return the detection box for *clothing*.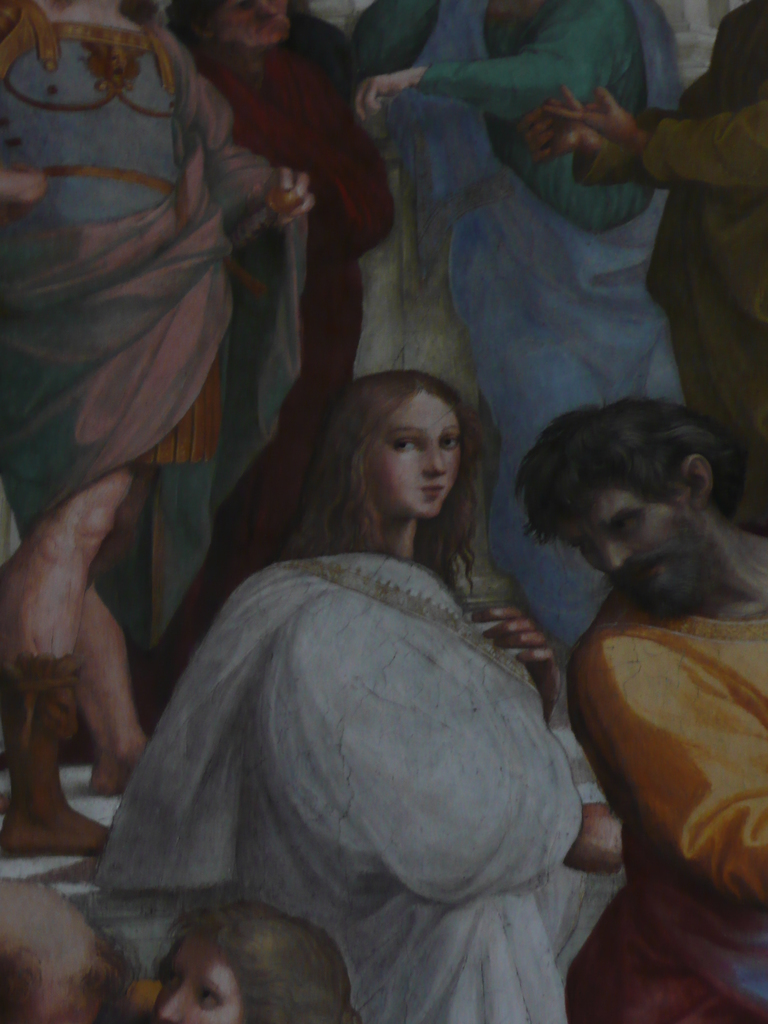
bbox=(0, 0, 315, 526).
